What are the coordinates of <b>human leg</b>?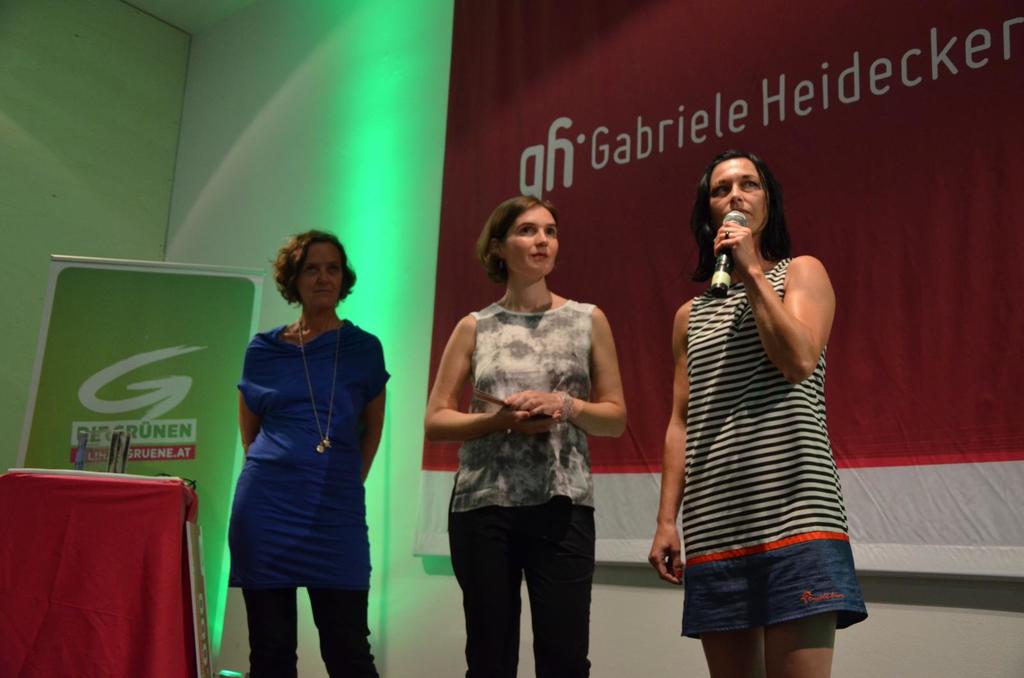
locate(522, 491, 590, 677).
